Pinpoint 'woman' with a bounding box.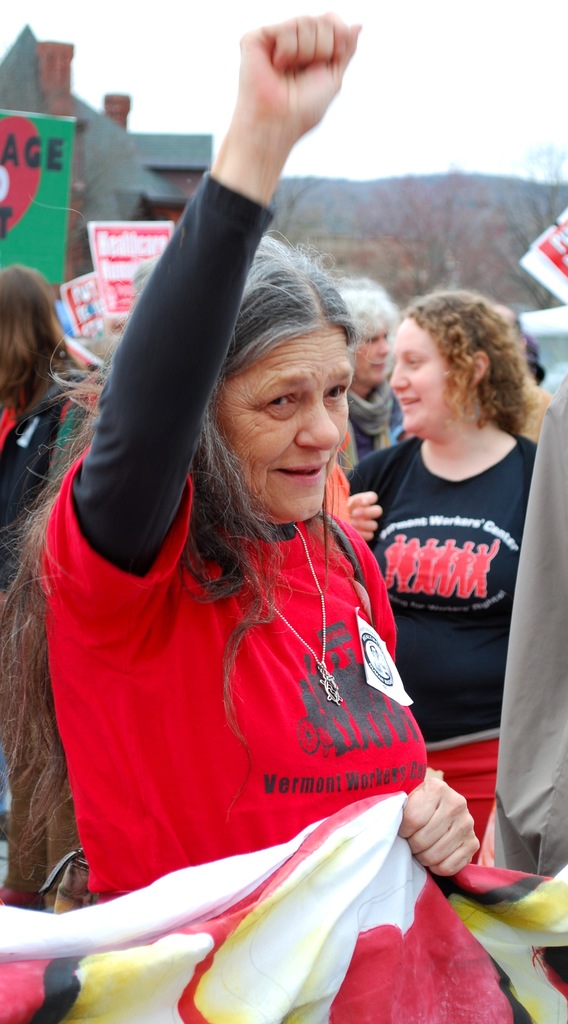
box(0, 265, 90, 595).
